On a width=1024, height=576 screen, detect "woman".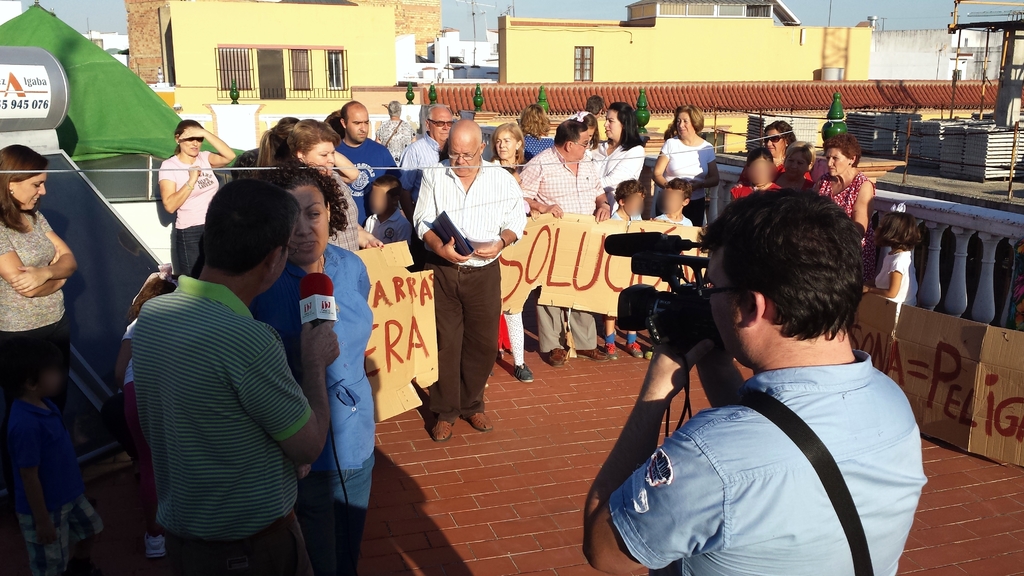
(left=514, top=99, right=554, bottom=168).
